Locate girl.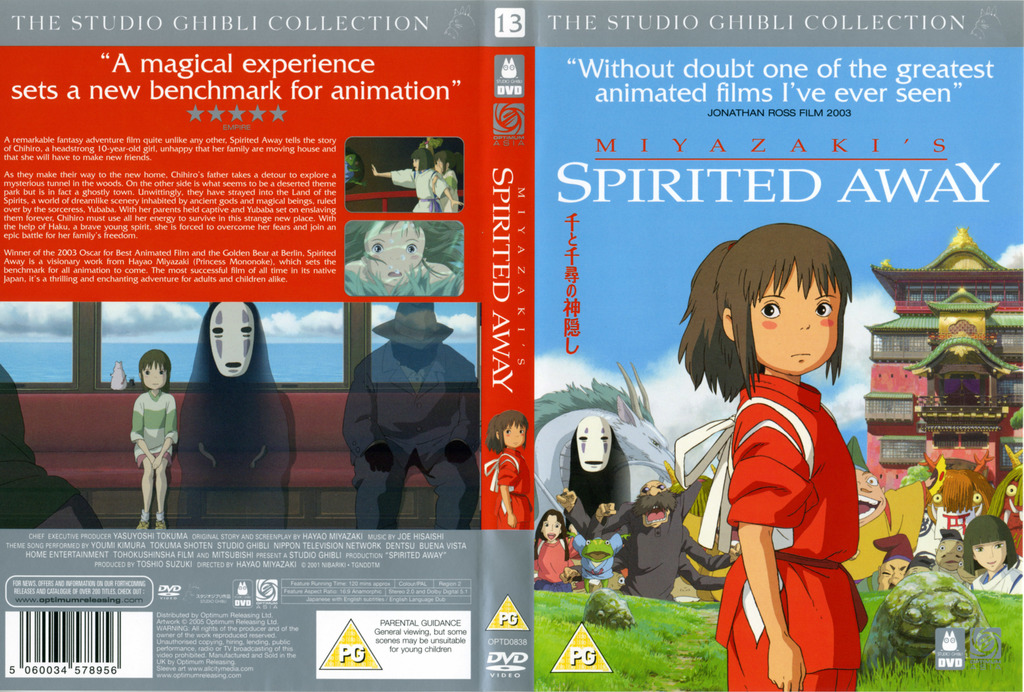
Bounding box: bbox=[483, 414, 534, 524].
